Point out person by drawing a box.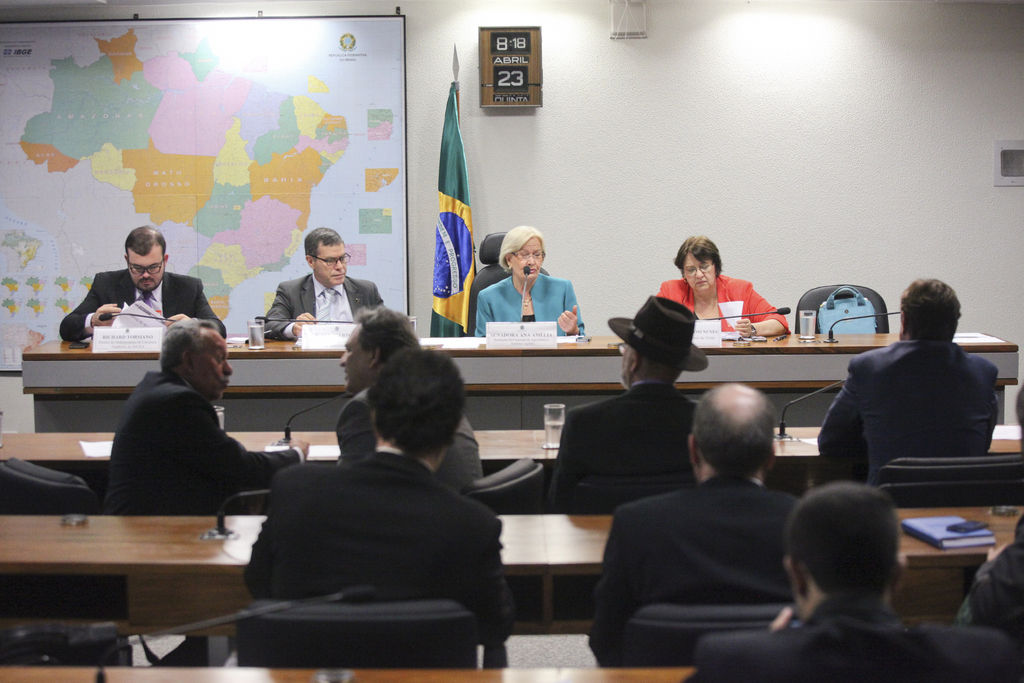
333,302,488,499.
